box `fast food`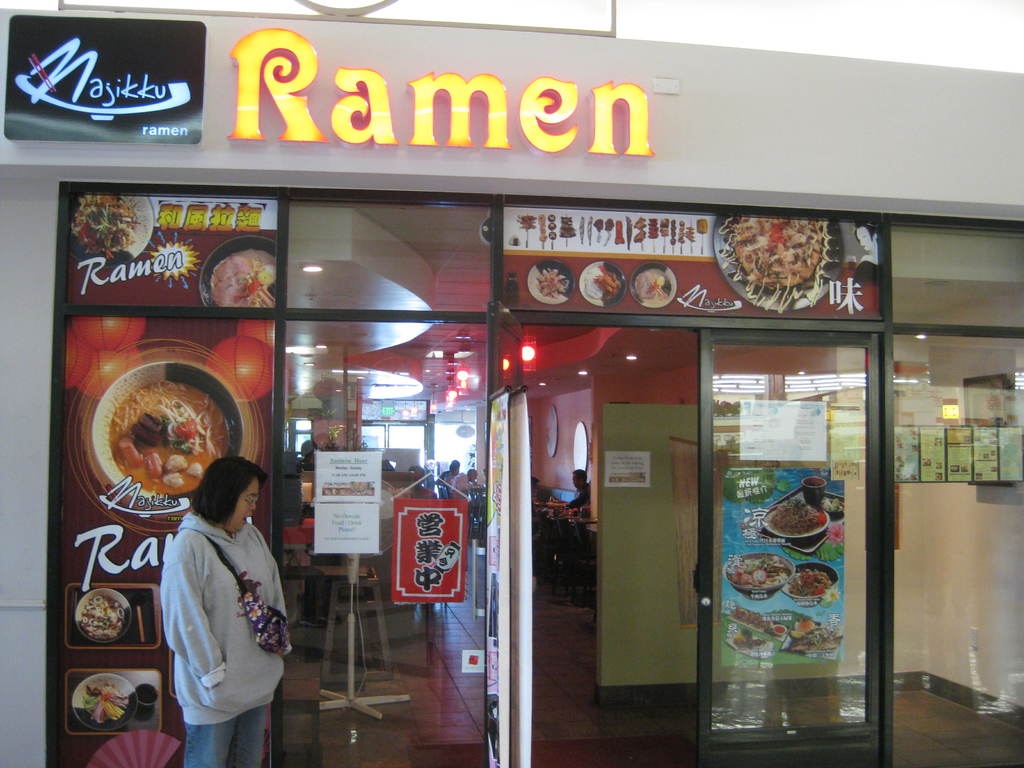
(784,564,833,597)
